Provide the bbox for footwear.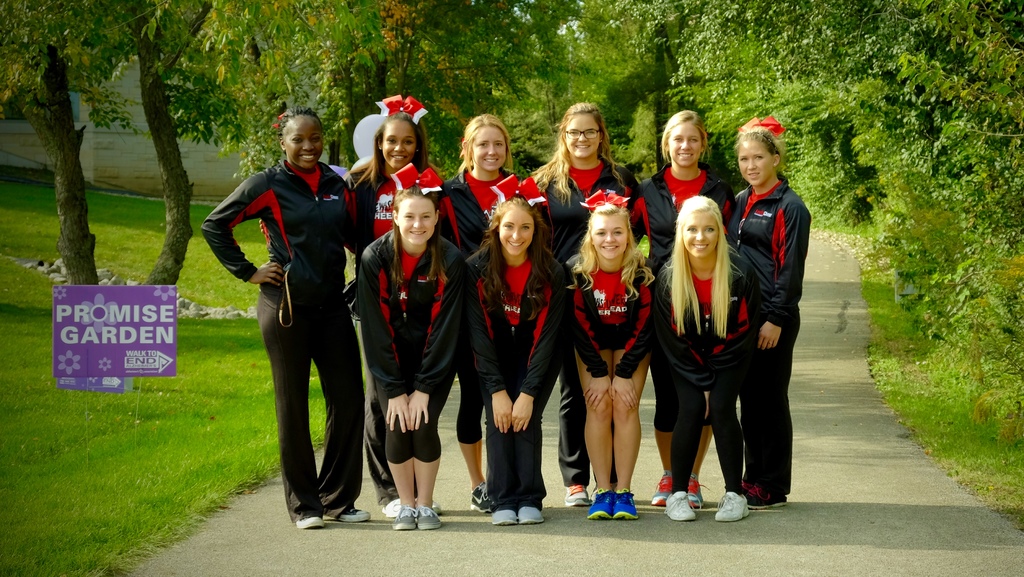
x1=664 y1=490 x2=697 y2=521.
